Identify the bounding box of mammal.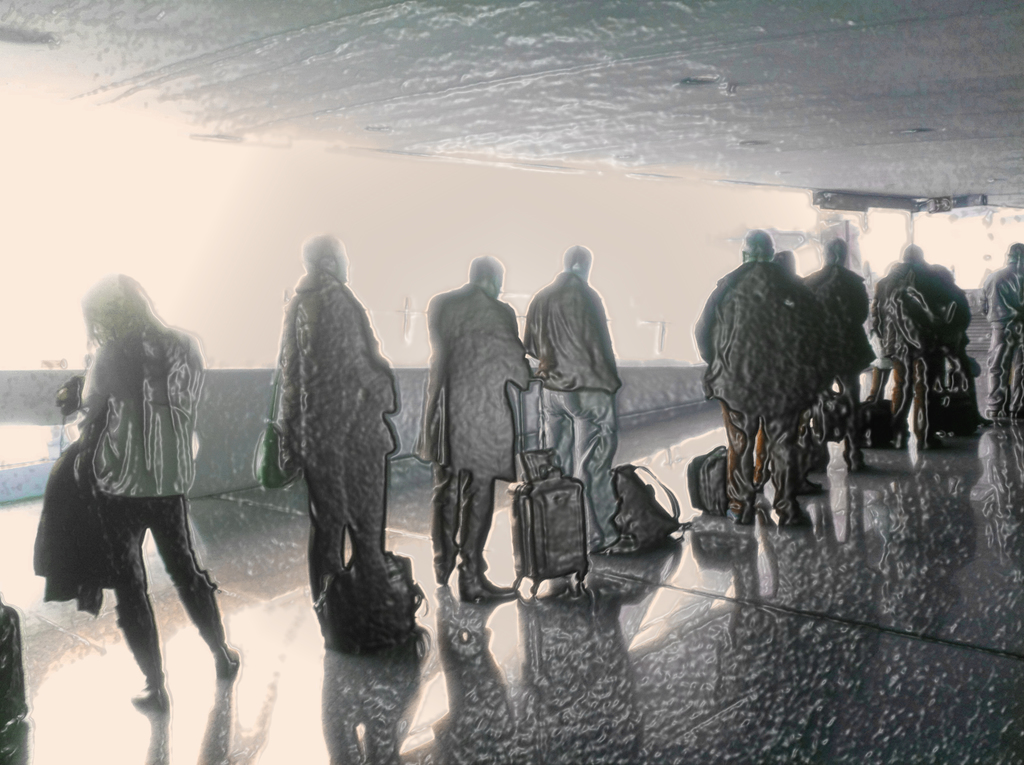
select_region(796, 235, 879, 472).
